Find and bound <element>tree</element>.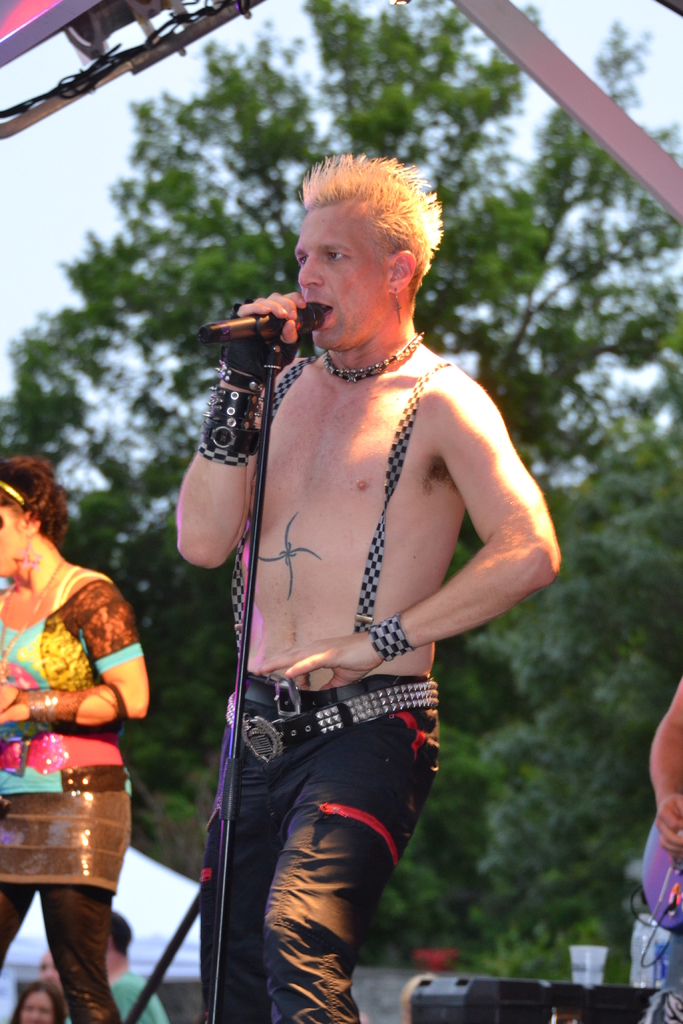
Bound: (0,0,682,960).
